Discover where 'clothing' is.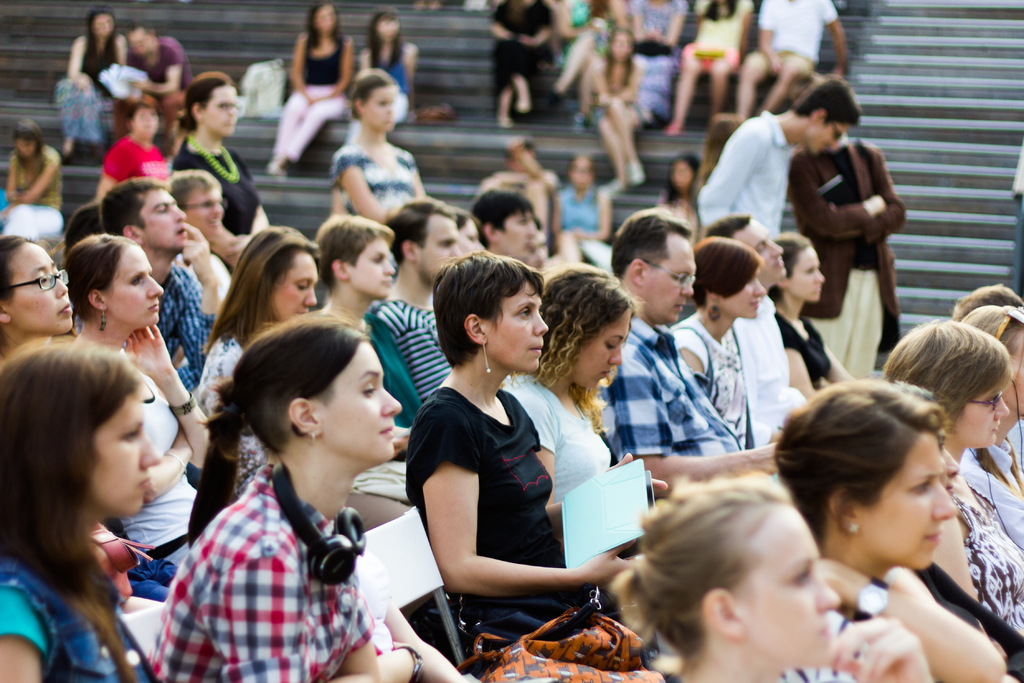
Discovered at select_region(551, 183, 600, 233).
